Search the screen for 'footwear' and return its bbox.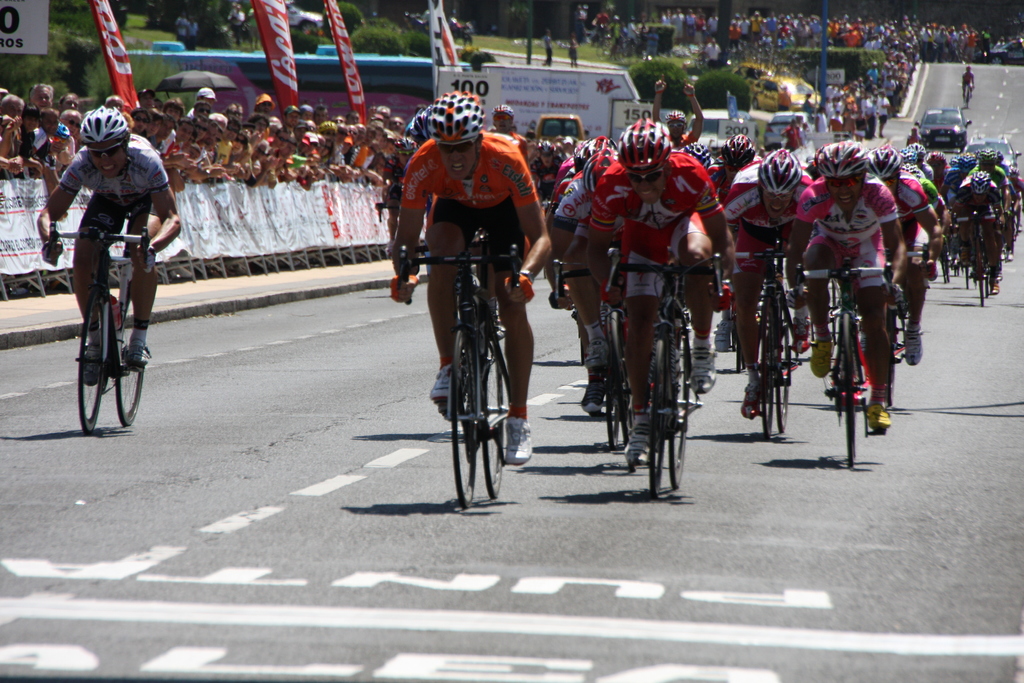
Found: {"x1": 869, "y1": 402, "x2": 890, "y2": 434}.
